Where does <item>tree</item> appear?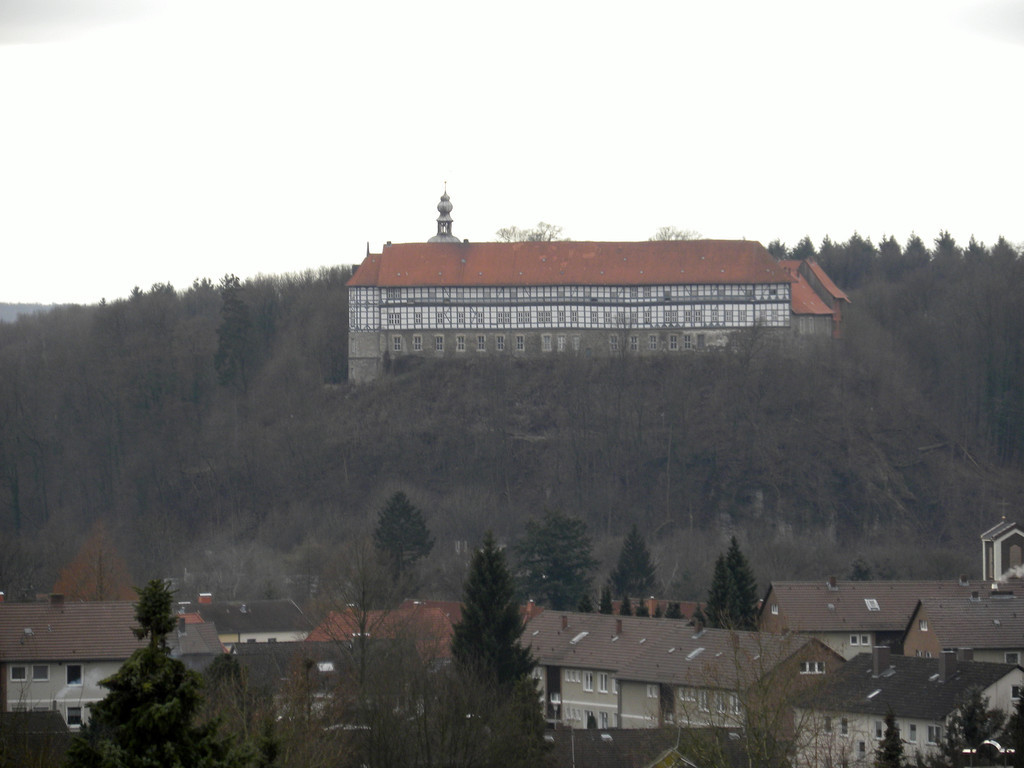
Appears at locate(298, 522, 440, 767).
